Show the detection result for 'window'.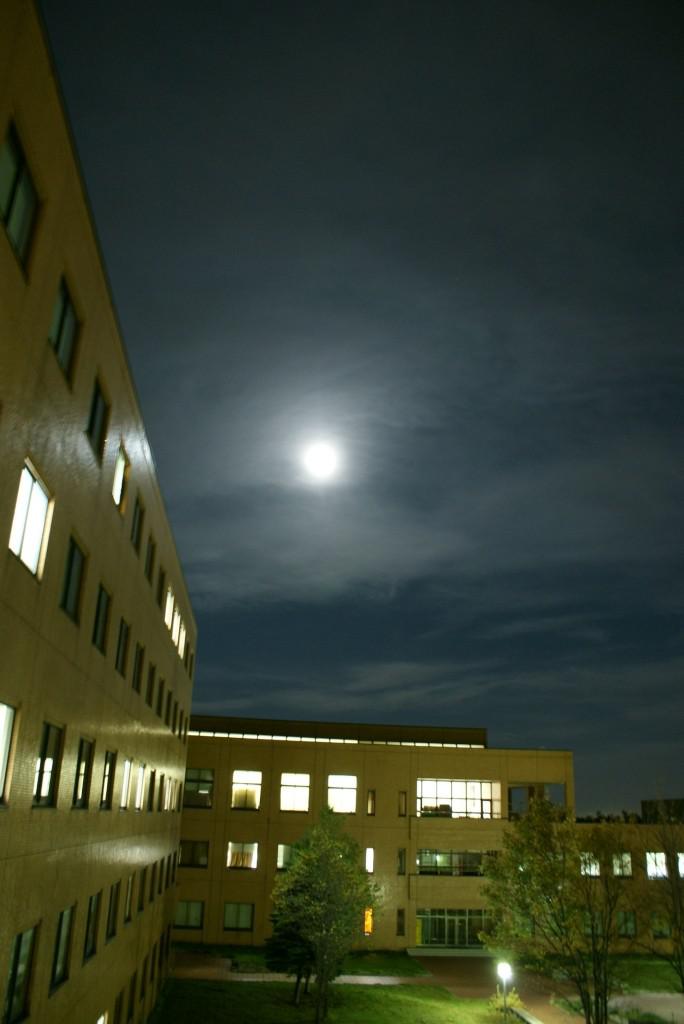
[151, 860, 157, 901].
